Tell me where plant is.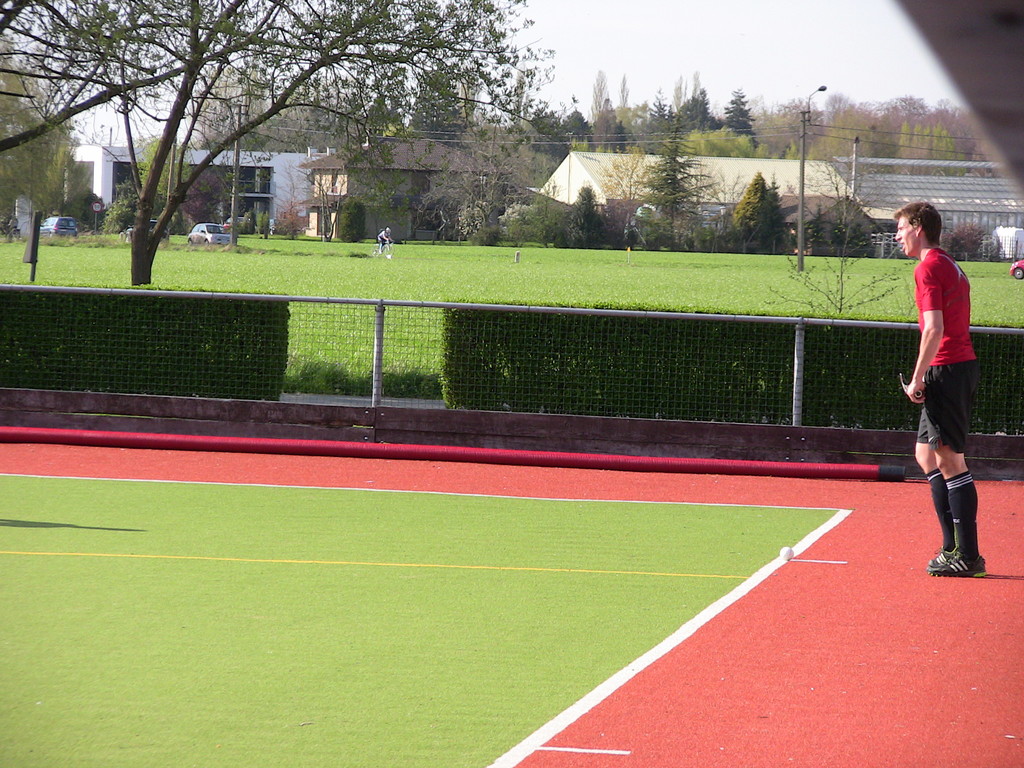
plant is at bbox=[472, 212, 501, 244].
